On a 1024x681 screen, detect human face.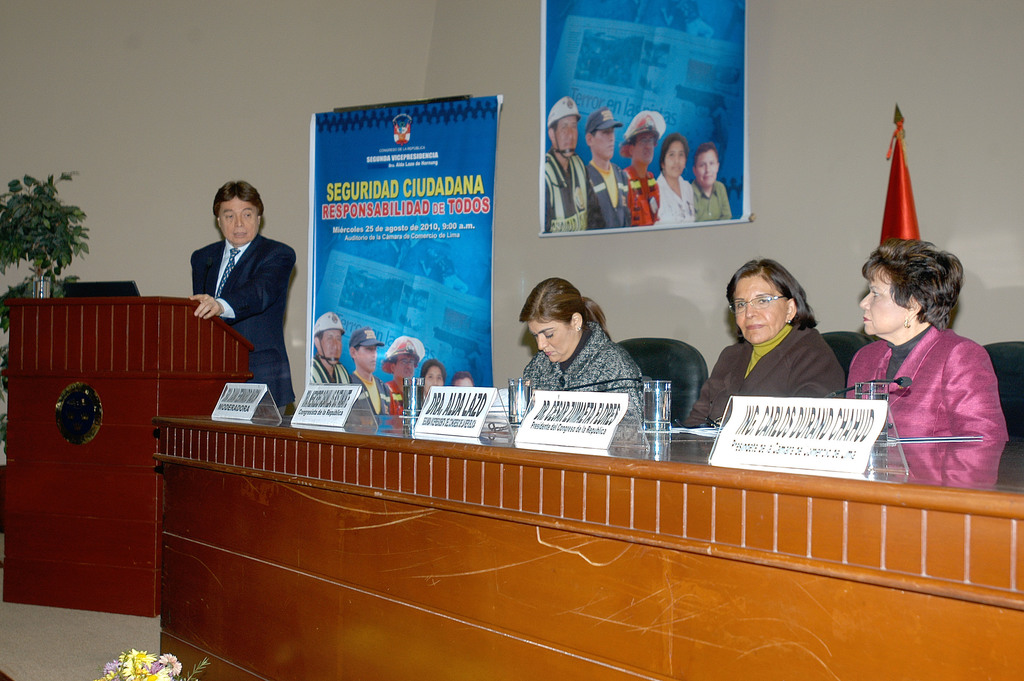
BBox(662, 140, 686, 176).
